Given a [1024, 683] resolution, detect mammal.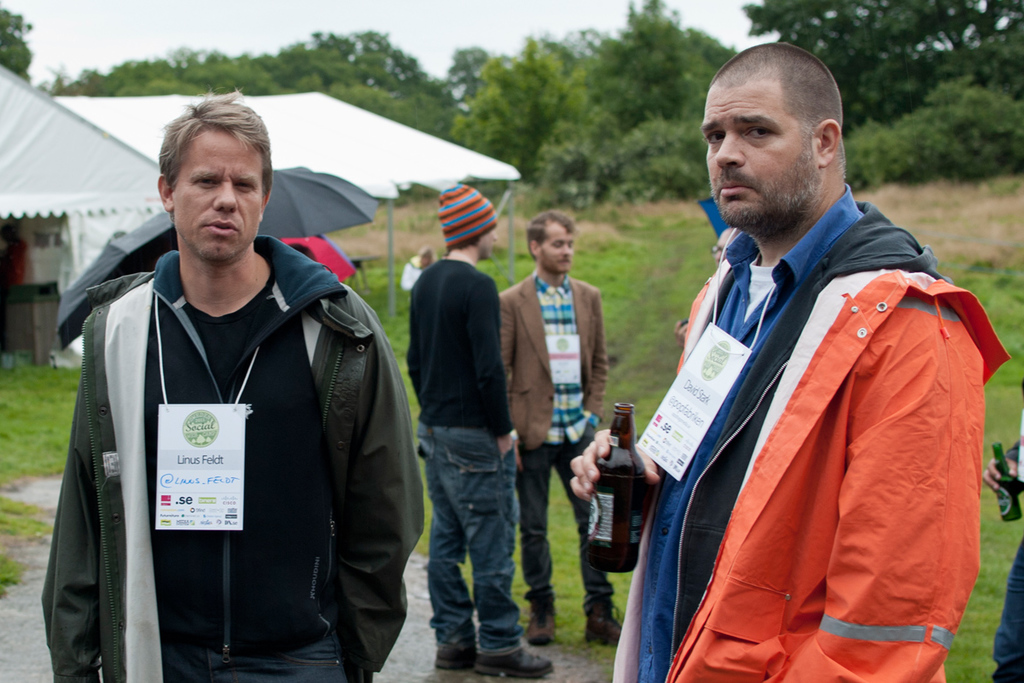
{"x1": 676, "y1": 223, "x2": 741, "y2": 359}.
